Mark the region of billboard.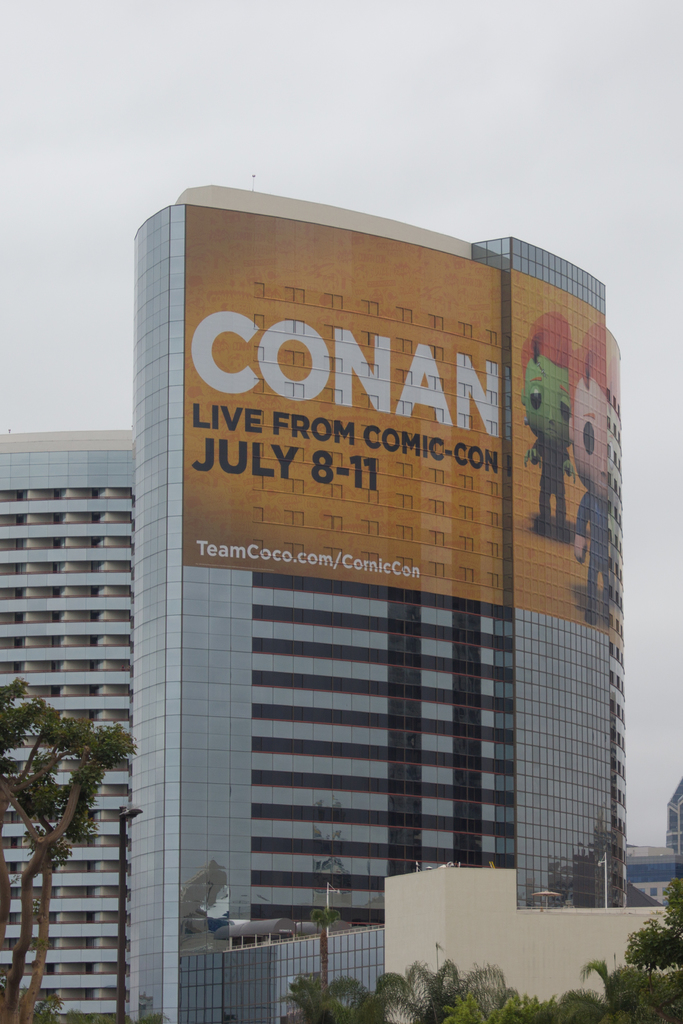
Region: l=176, t=196, r=623, b=636.
